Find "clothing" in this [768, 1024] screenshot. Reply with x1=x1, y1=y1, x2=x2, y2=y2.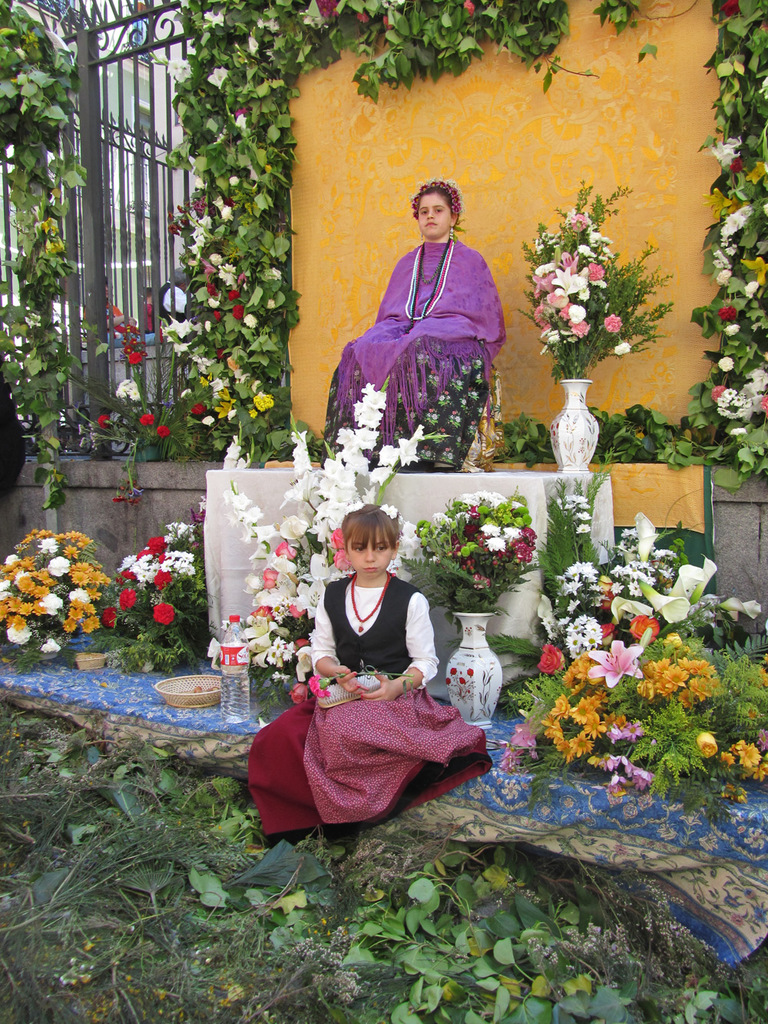
x1=247, y1=554, x2=492, y2=843.
